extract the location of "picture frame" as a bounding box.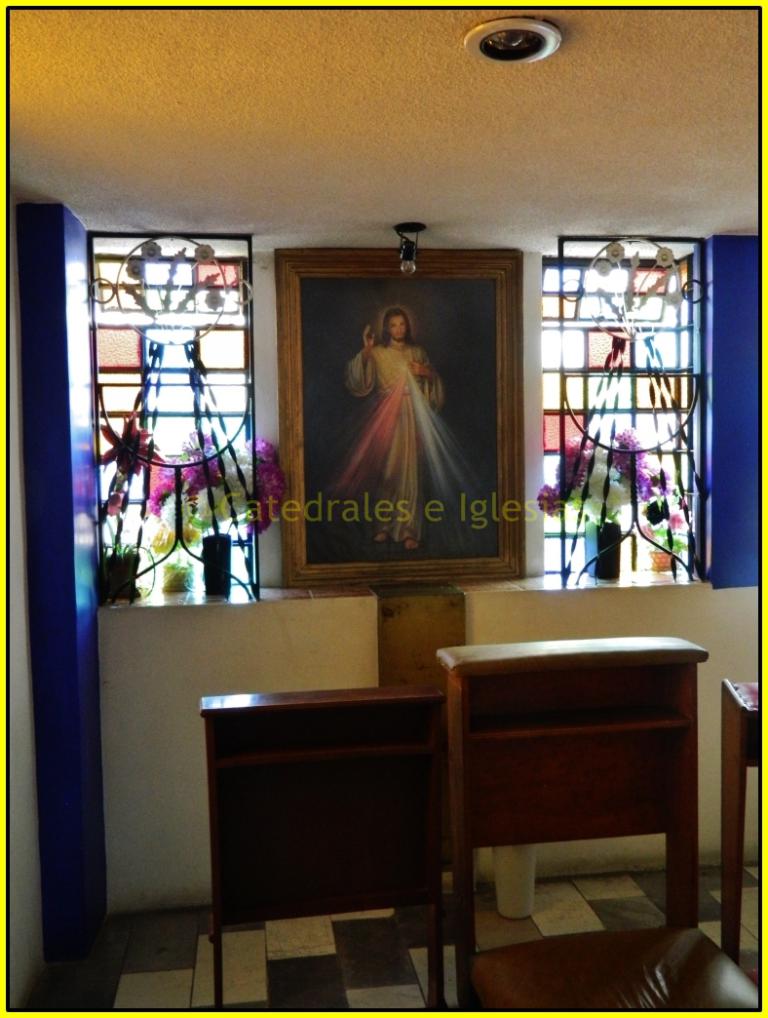
(282, 245, 530, 594).
